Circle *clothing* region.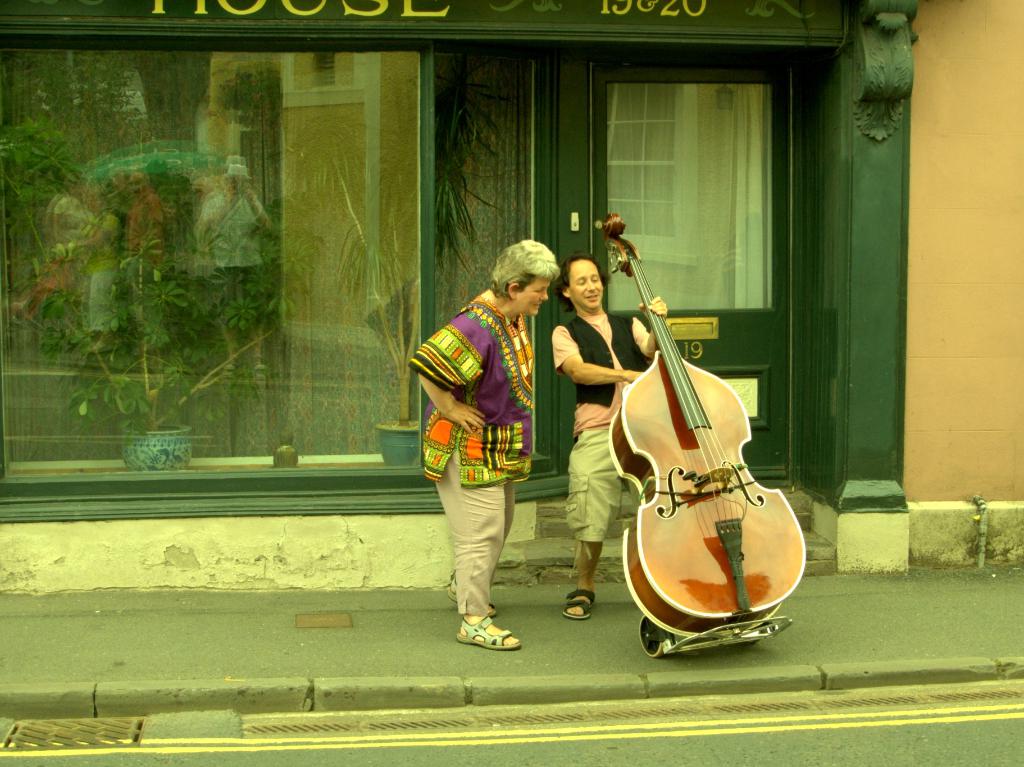
Region: [x1=548, y1=312, x2=655, y2=549].
